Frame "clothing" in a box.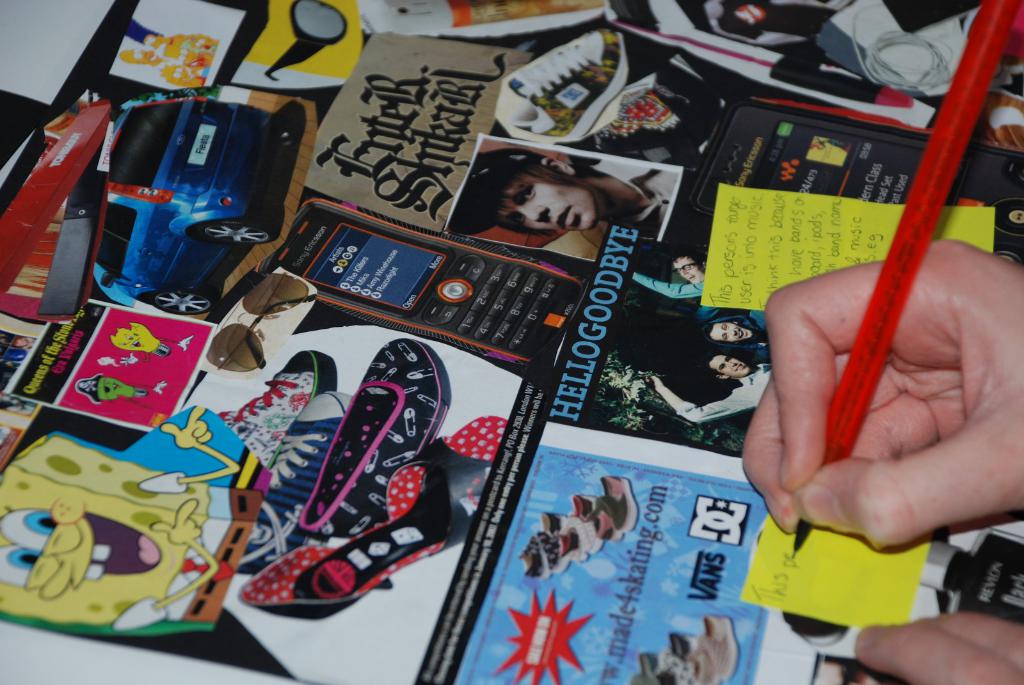
l=583, t=156, r=677, b=240.
